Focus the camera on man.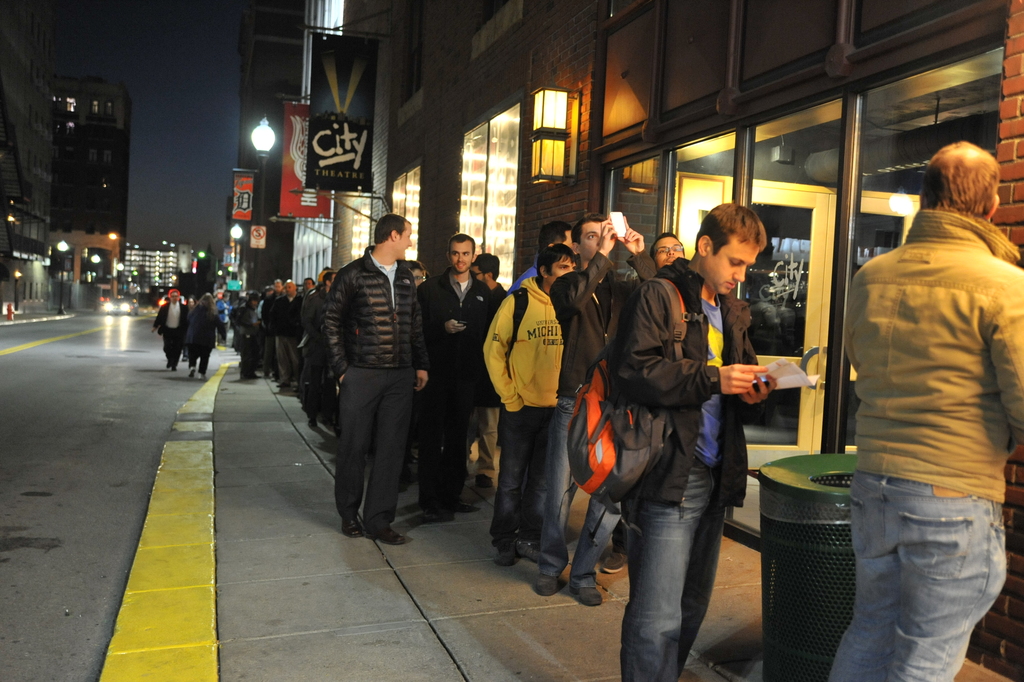
Focus region: [x1=467, y1=256, x2=508, y2=475].
